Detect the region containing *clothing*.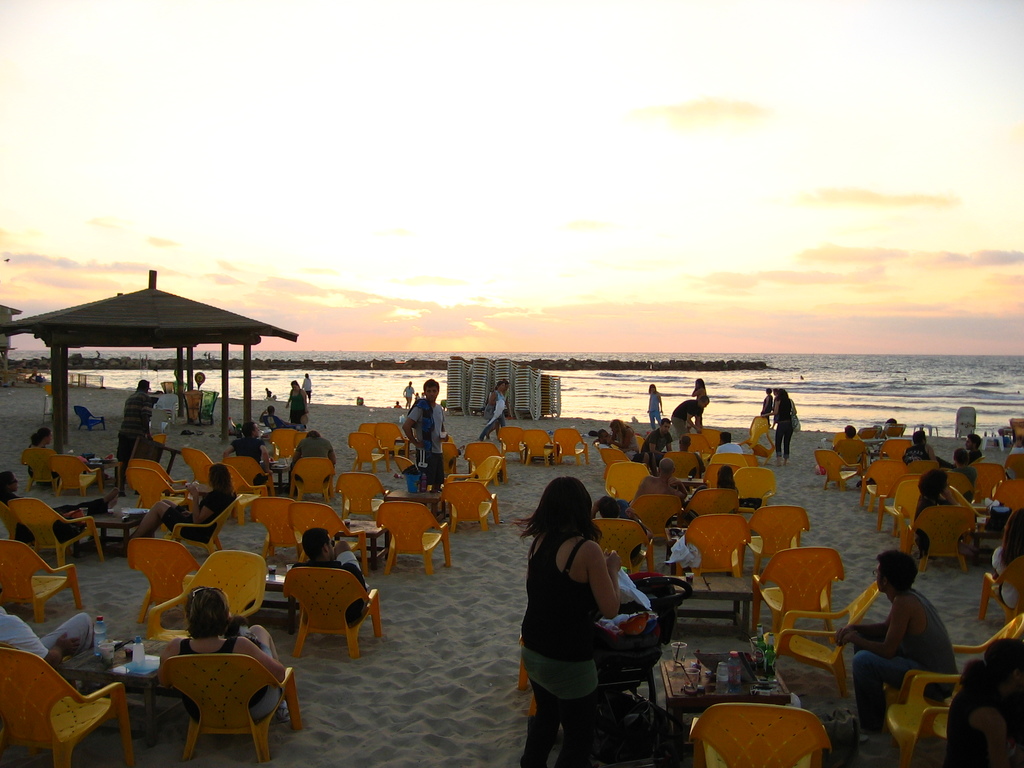
[16, 520, 84, 545].
